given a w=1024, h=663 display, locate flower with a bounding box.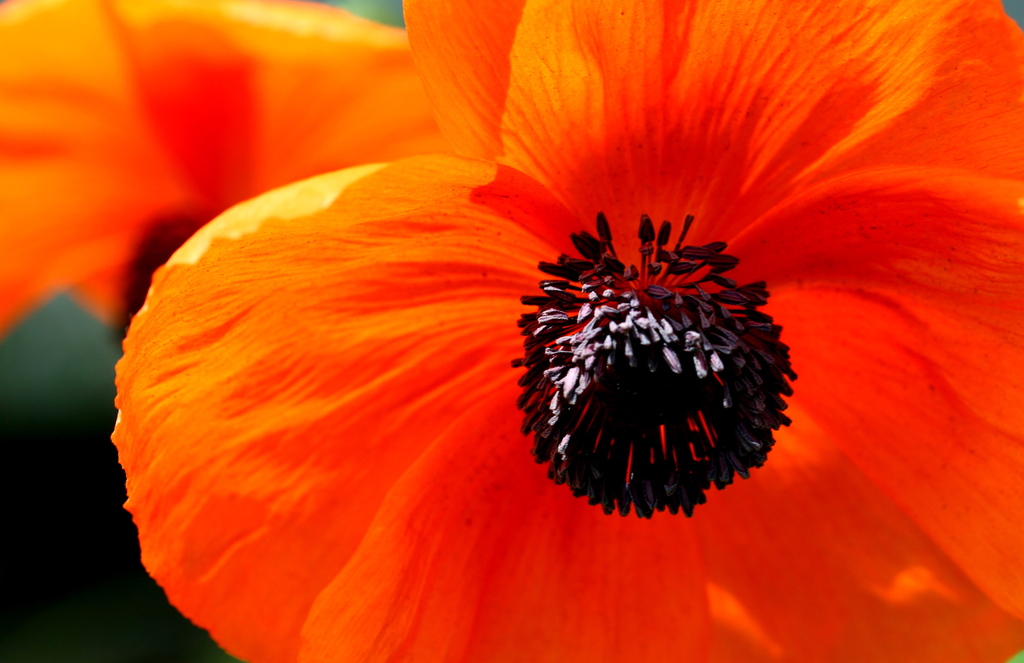
Located: (0,0,445,323).
